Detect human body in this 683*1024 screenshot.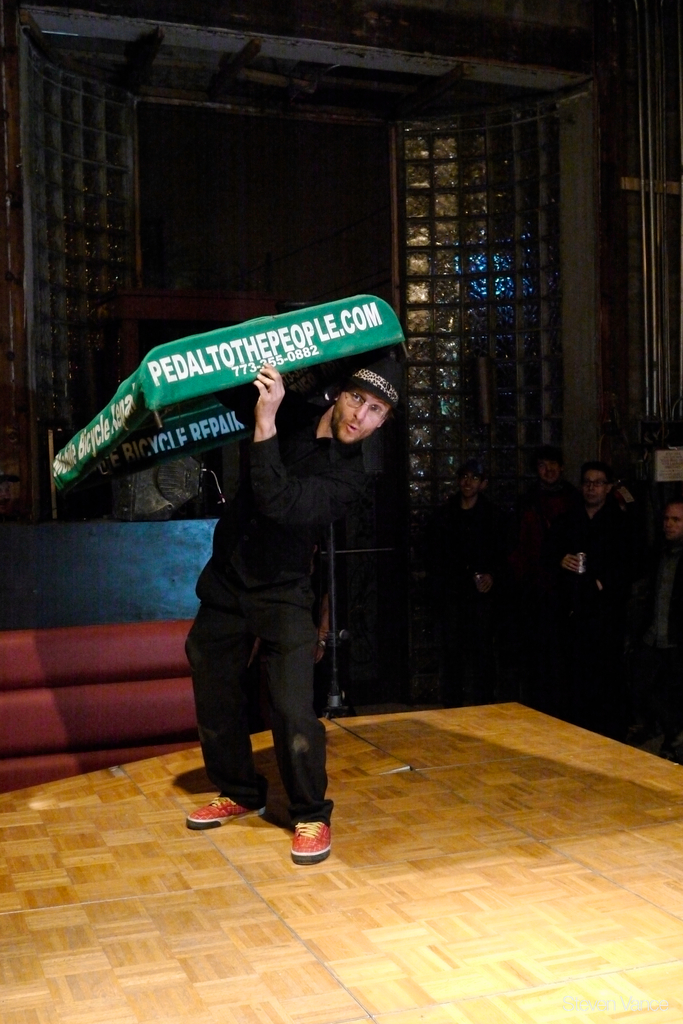
Detection: {"x1": 430, "y1": 461, "x2": 521, "y2": 673}.
